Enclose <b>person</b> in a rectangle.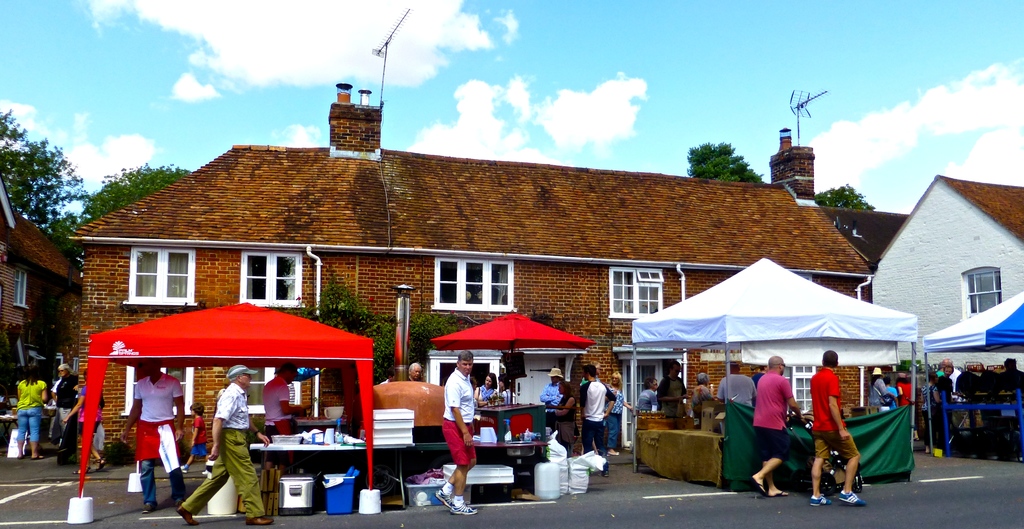
{"left": 599, "top": 373, "right": 633, "bottom": 453}.
